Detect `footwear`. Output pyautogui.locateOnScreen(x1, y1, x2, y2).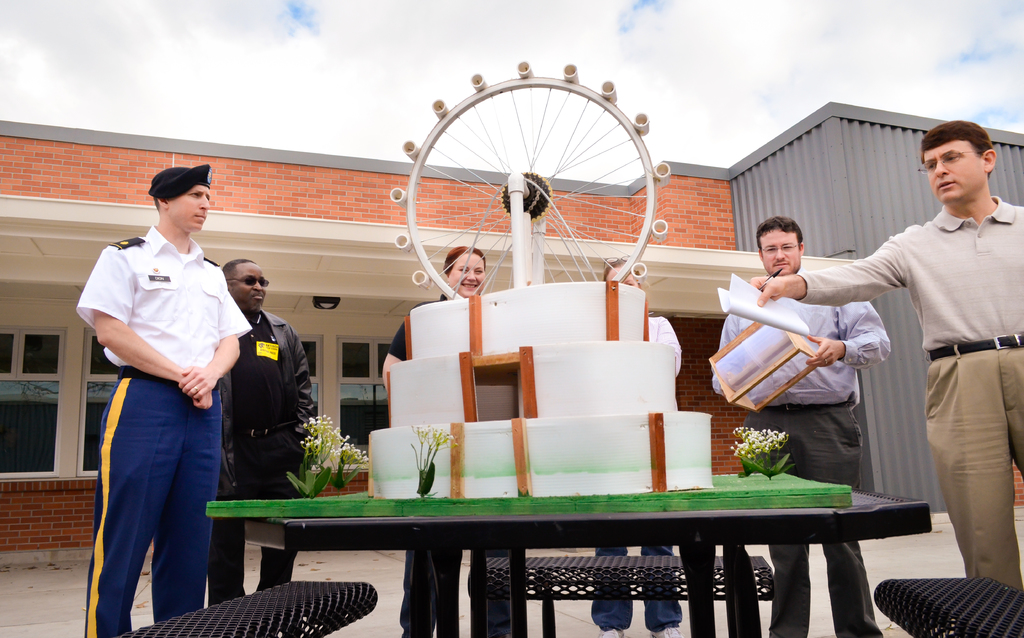
pyautogui.locateOnScreen(646, 622, 683, 637).
